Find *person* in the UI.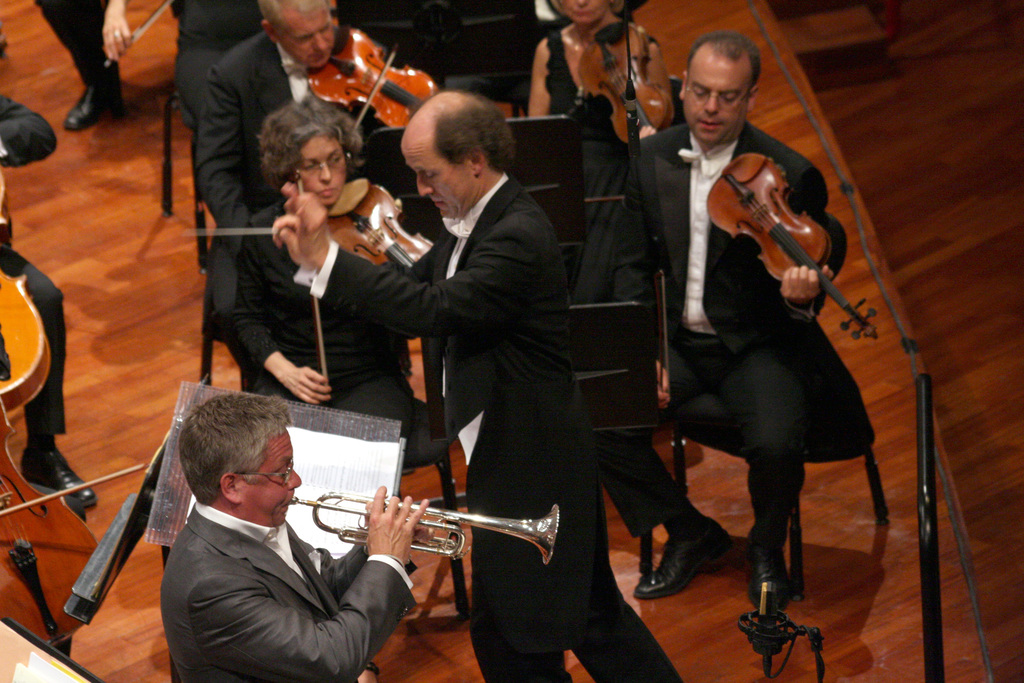
UI element at 0 89 106 518.
